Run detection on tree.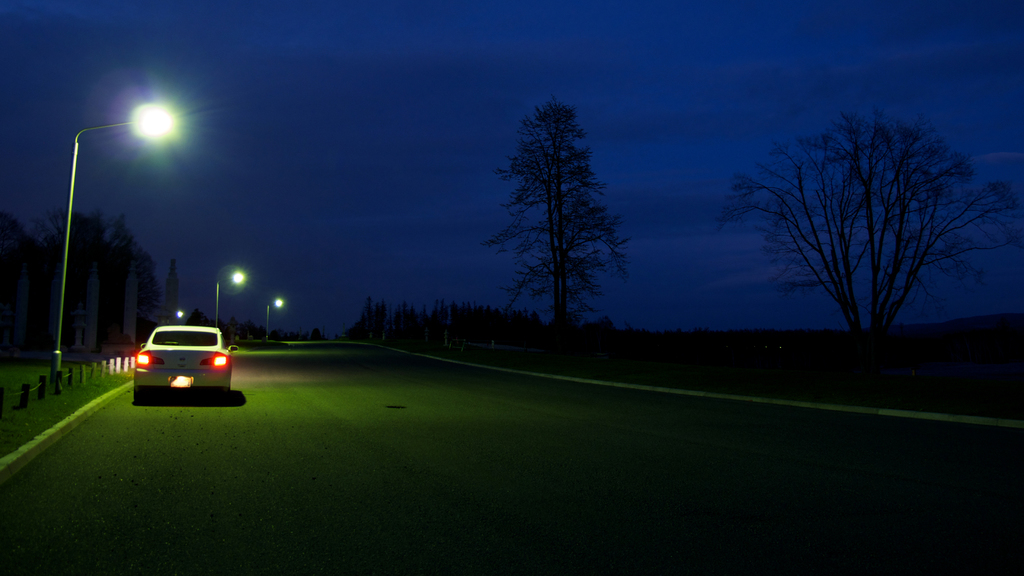
Result: box(712, 103, 1019, 349).
